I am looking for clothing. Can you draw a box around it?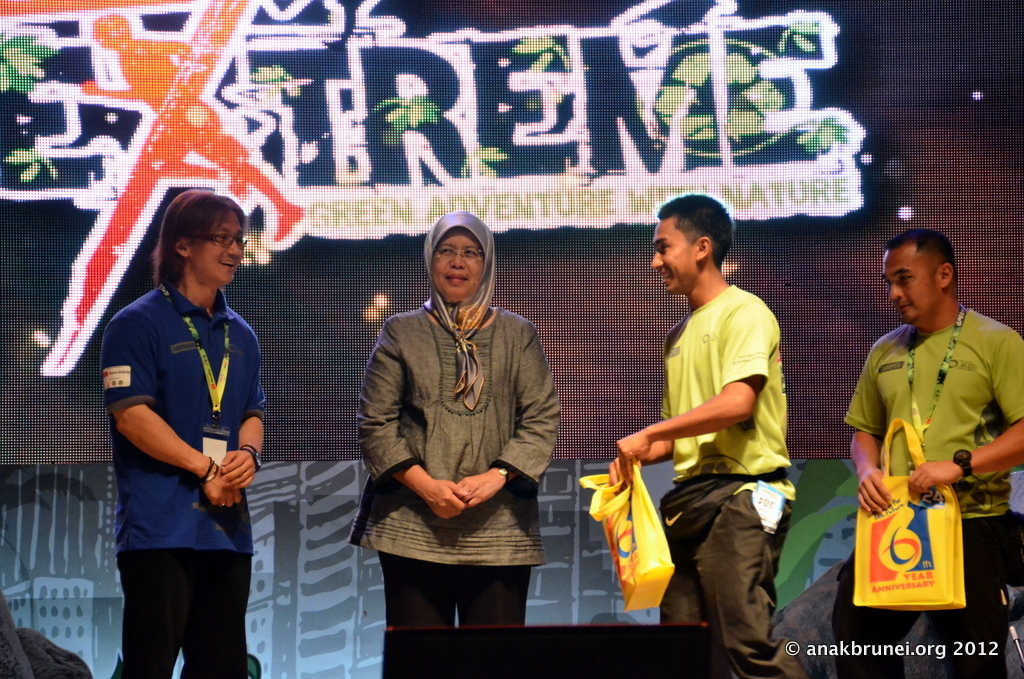
Sure, the bounding box is (left=848, top=301, right=1023, bottom=678).
